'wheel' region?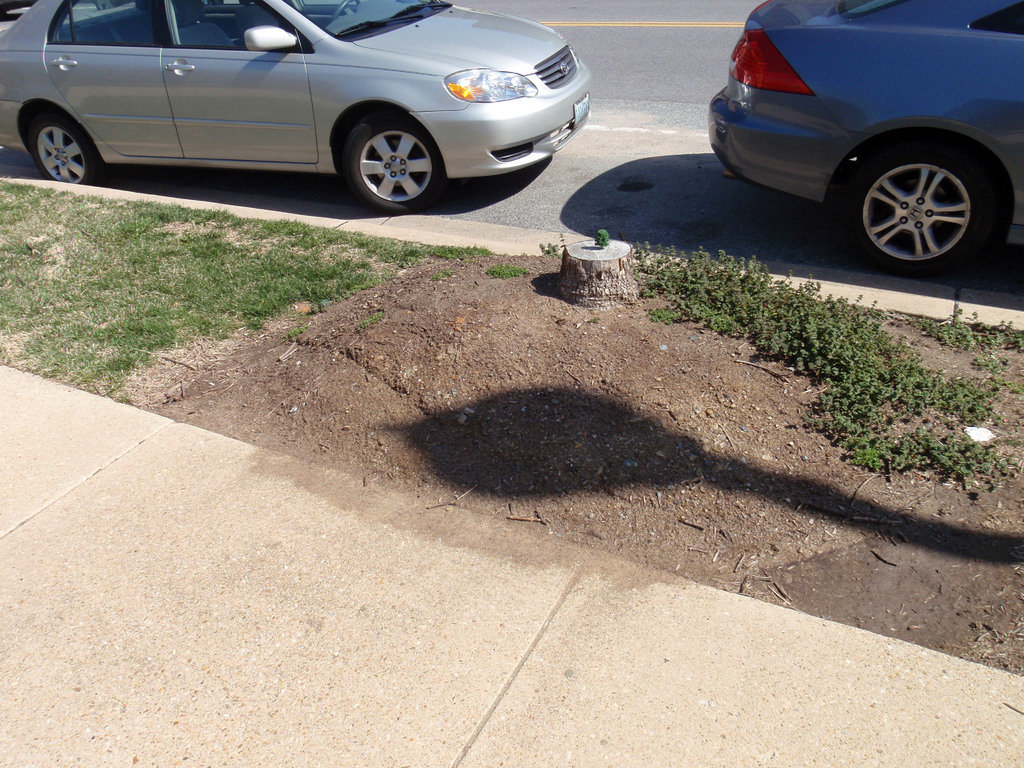
<region>31, 117, 104, 188</region>
